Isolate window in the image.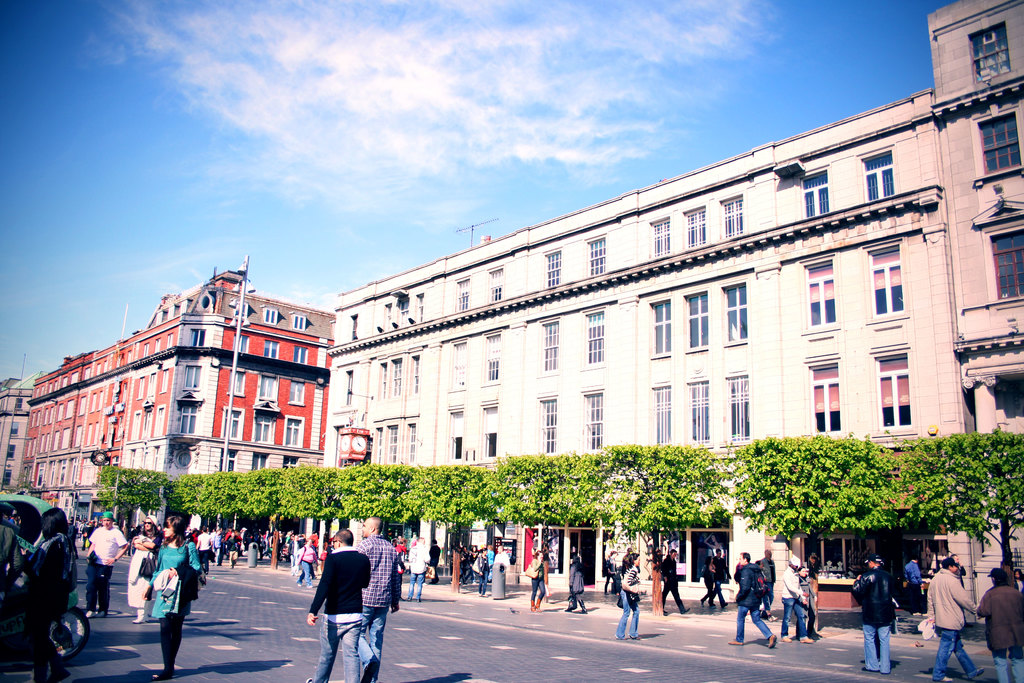
Isolated region: [left=589, top=236, right=607, bottom=279].
